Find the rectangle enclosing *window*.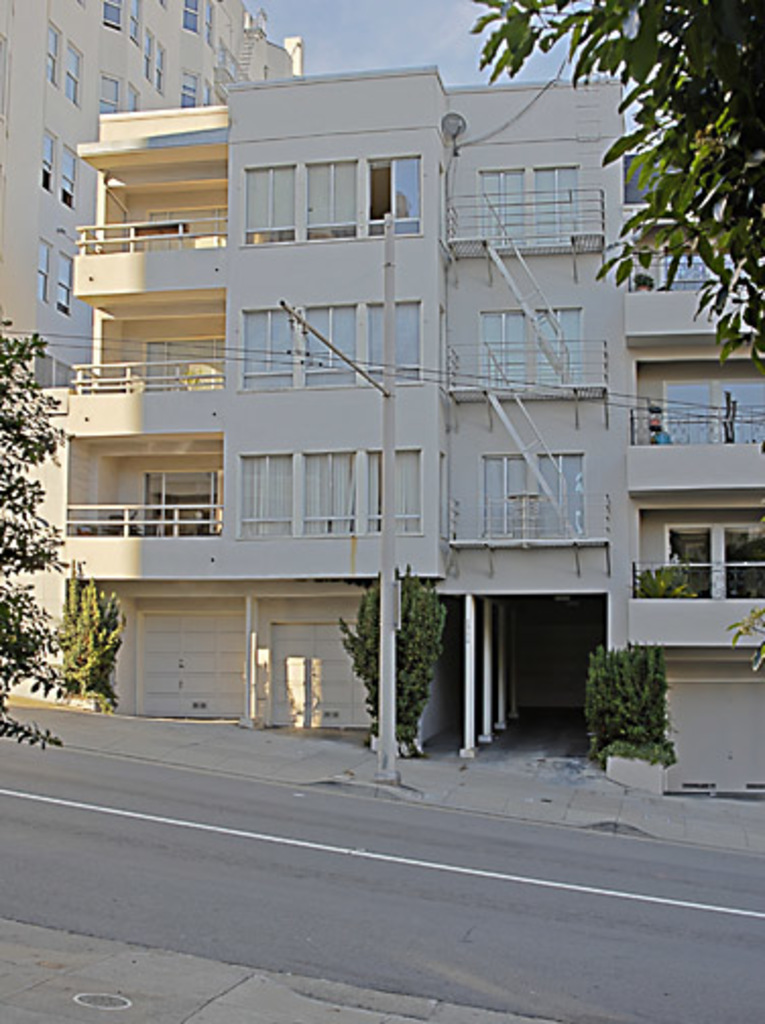
35, 238, 49, 305.
